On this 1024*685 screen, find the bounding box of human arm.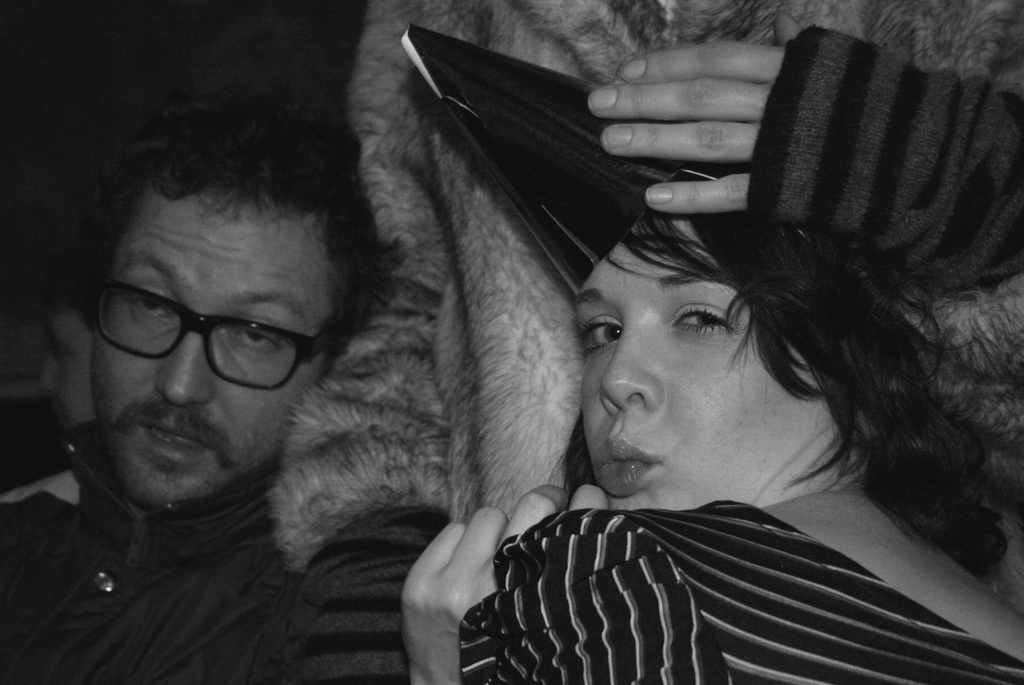
Bounding box: x1=570, y1=5, x2=1023, y2=267.
